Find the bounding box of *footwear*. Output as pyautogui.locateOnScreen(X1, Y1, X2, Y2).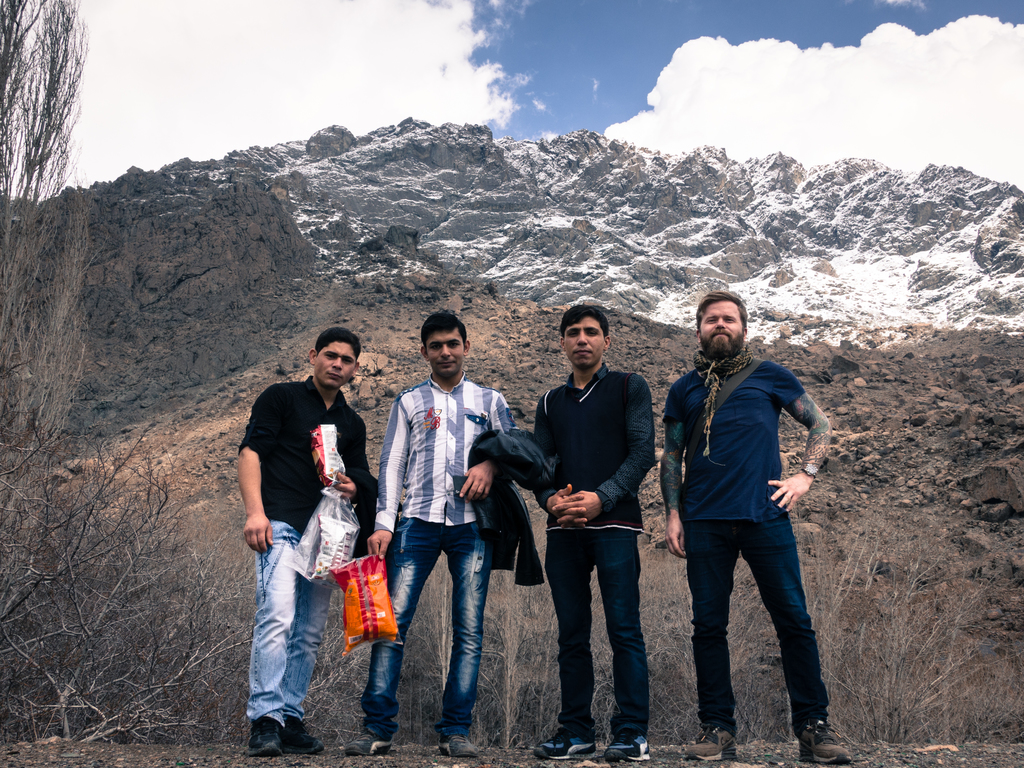
pyautogui.locateOnScreen(534, 730, 594, 762).
